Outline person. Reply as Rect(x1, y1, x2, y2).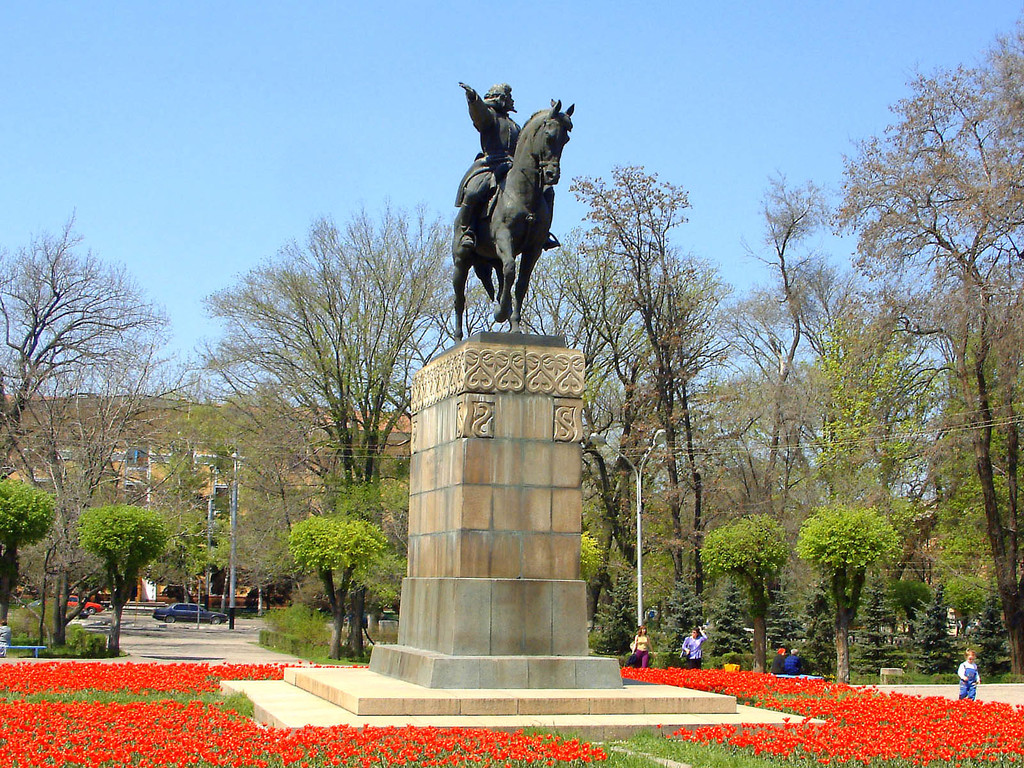
Rect(671, 617, 715, 662).
